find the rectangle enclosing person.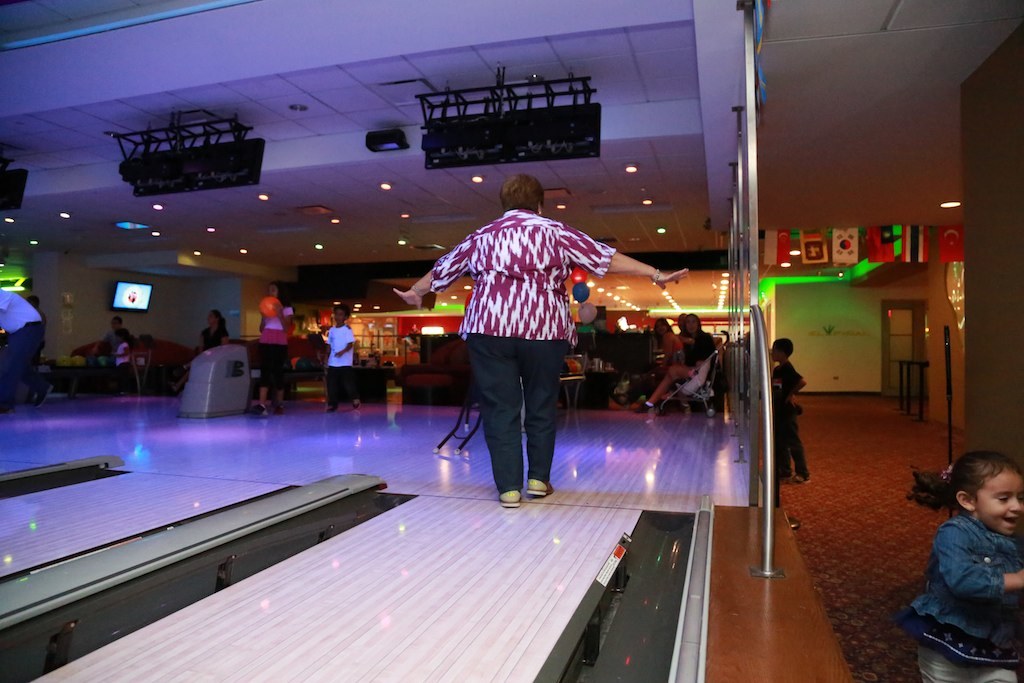
detection(430, 180, 606, 521).
